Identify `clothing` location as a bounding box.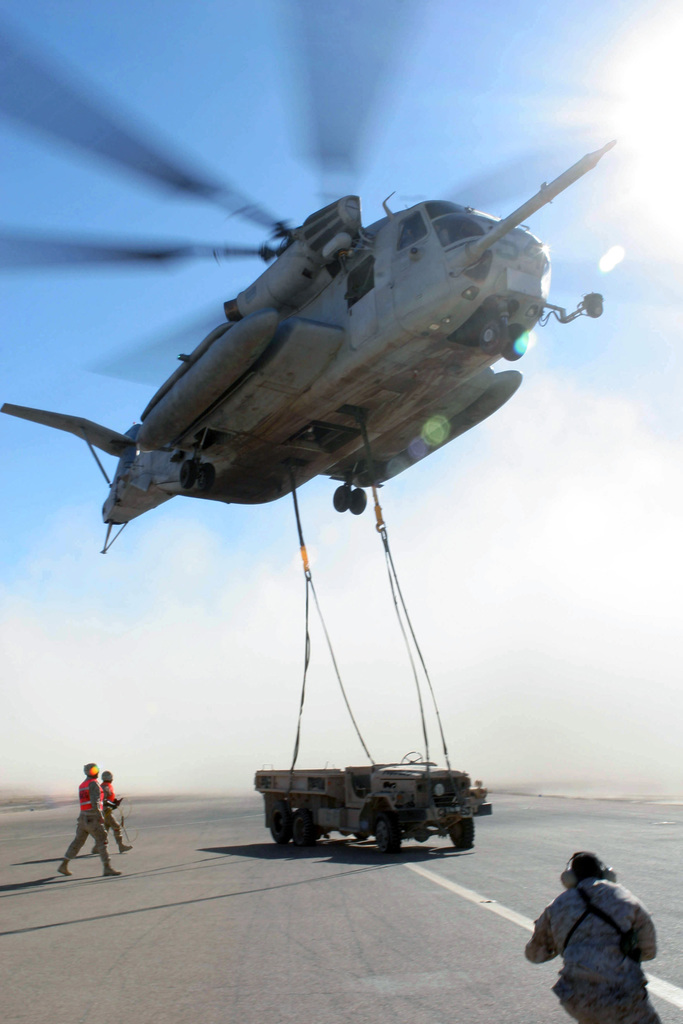
box(60, 774, 110, 869).
